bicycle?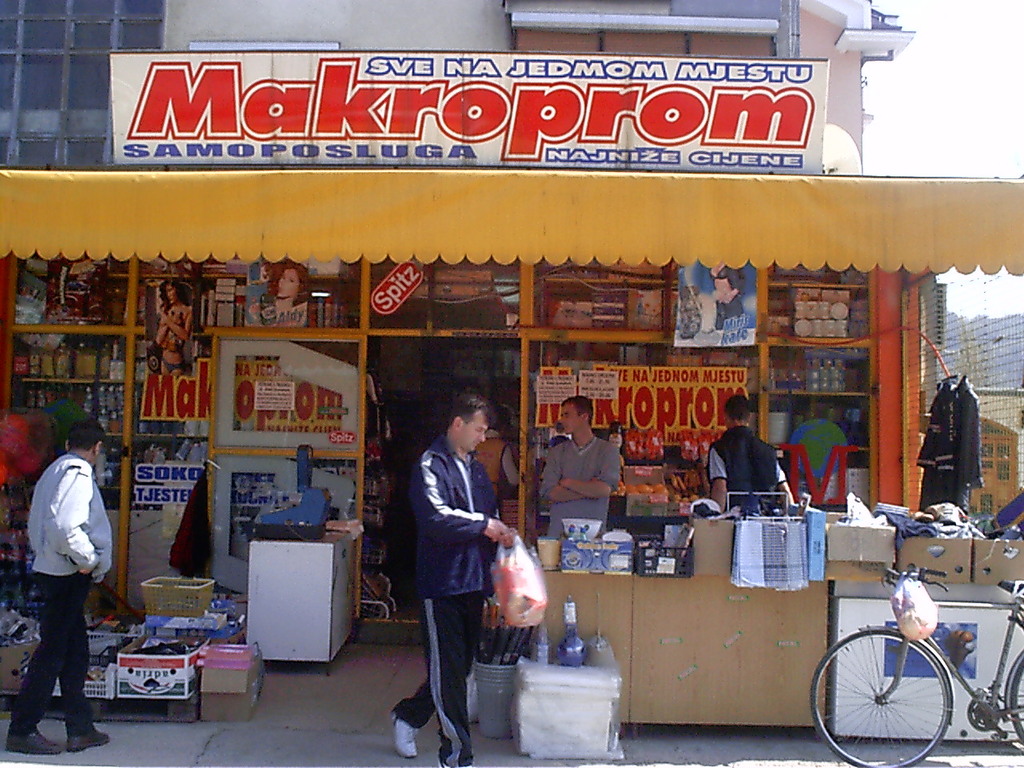
[803,560,1023,767]
